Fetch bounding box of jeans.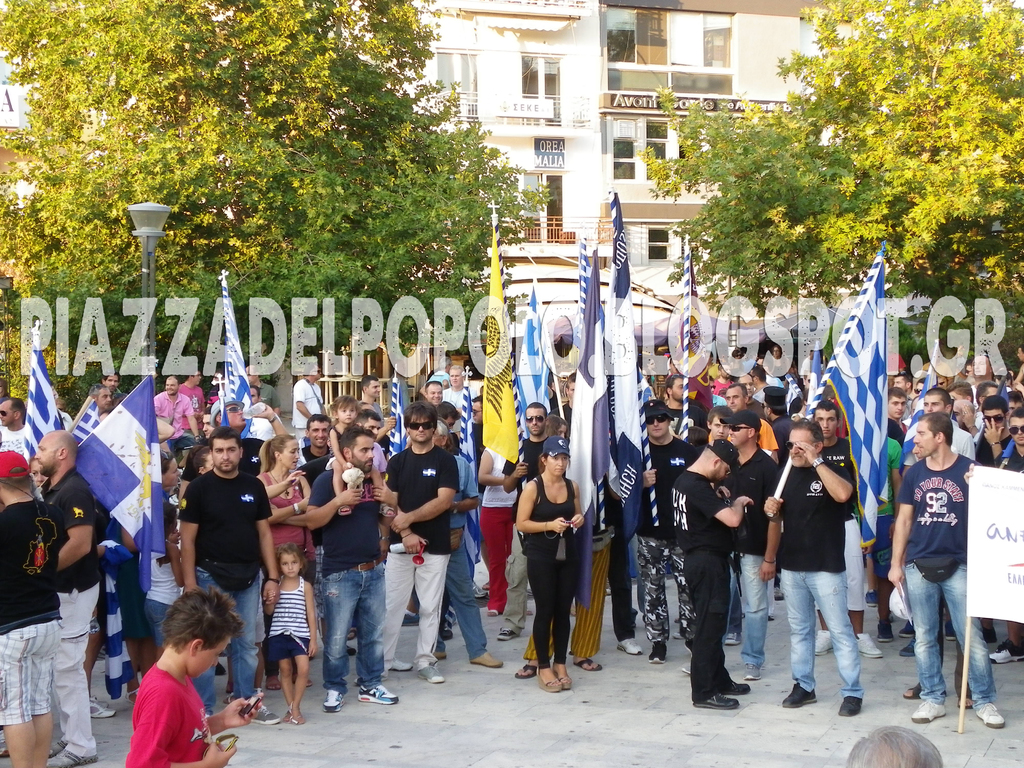
Bbox: rect(52, 582, 99, 755).
